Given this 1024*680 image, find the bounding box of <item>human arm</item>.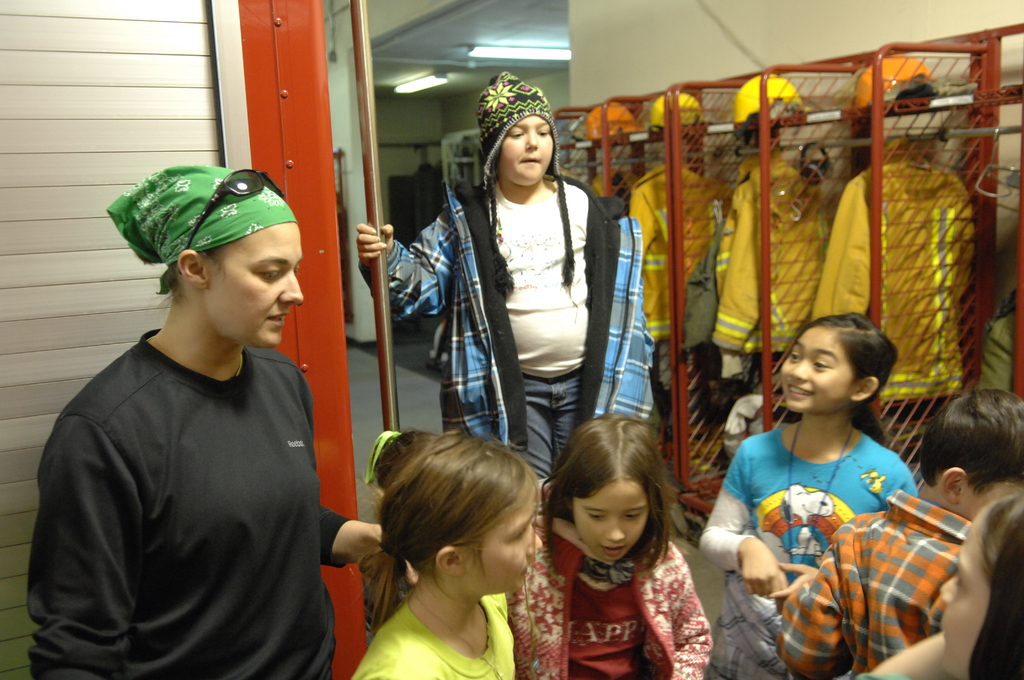
x1=771, y1=551, x2=829, y2=599.
